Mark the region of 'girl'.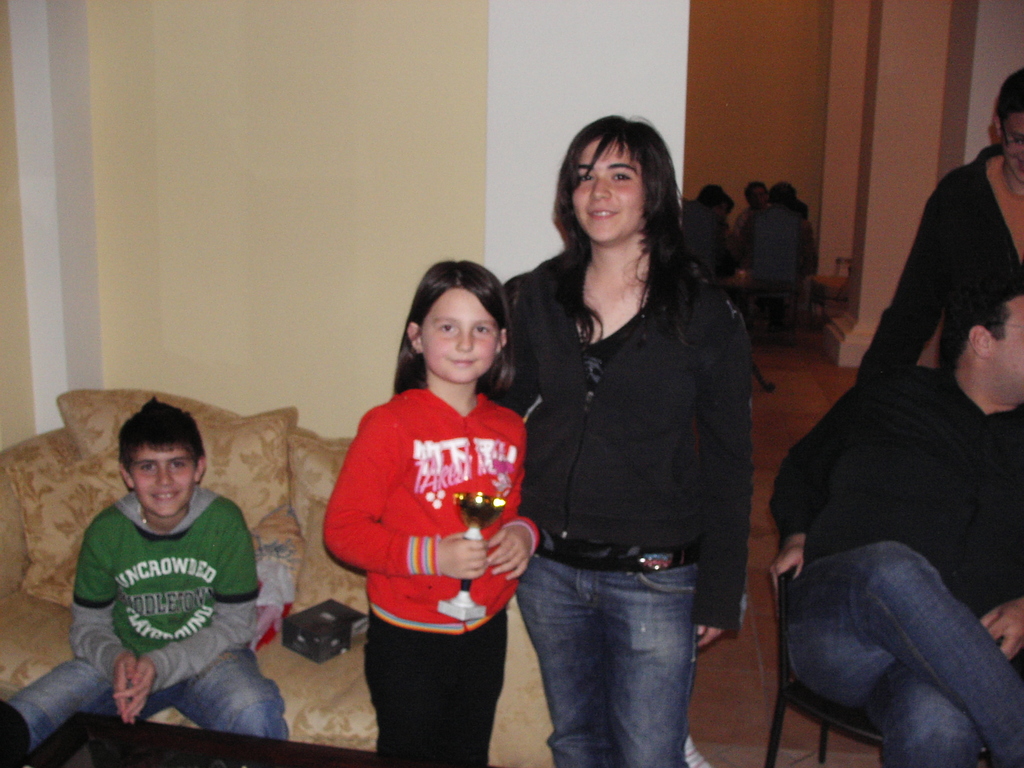
Region: rect(324, 259, 543, 767).
